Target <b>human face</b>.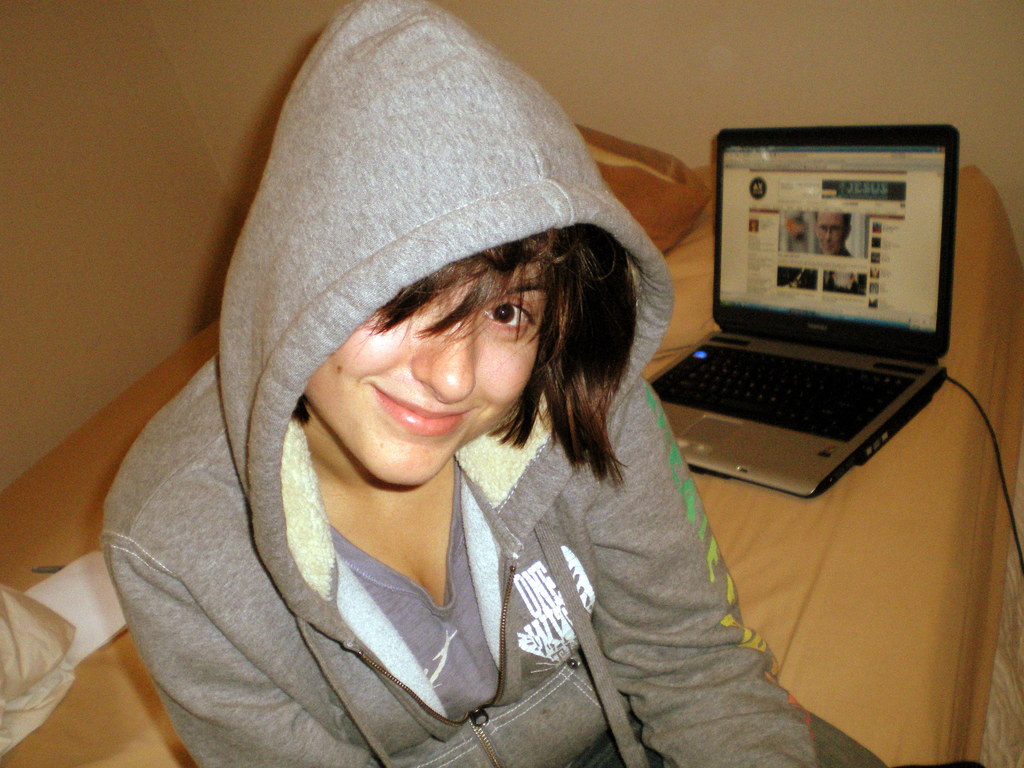
Target region: 815,213,844,255.
